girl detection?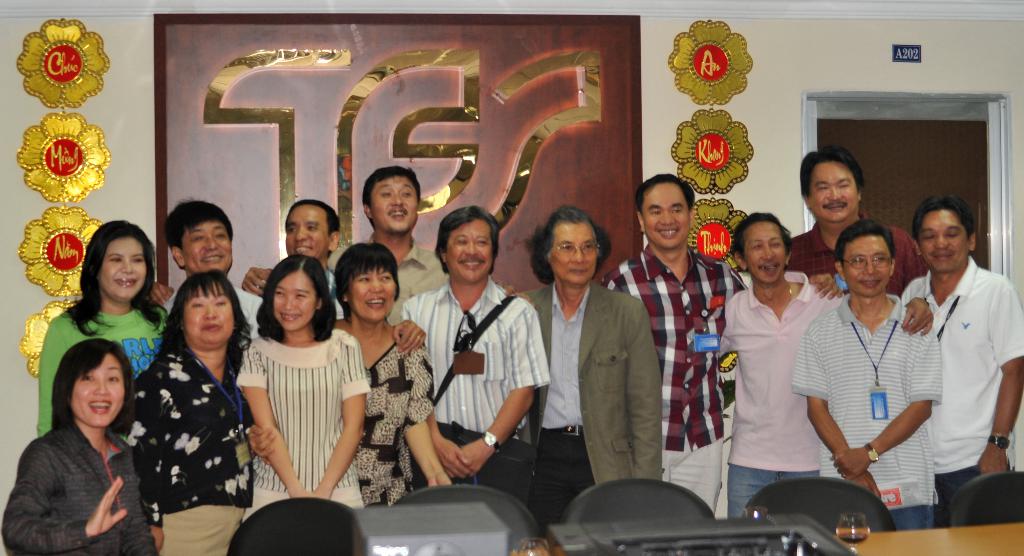
detection(138, 270, 254, 553)
